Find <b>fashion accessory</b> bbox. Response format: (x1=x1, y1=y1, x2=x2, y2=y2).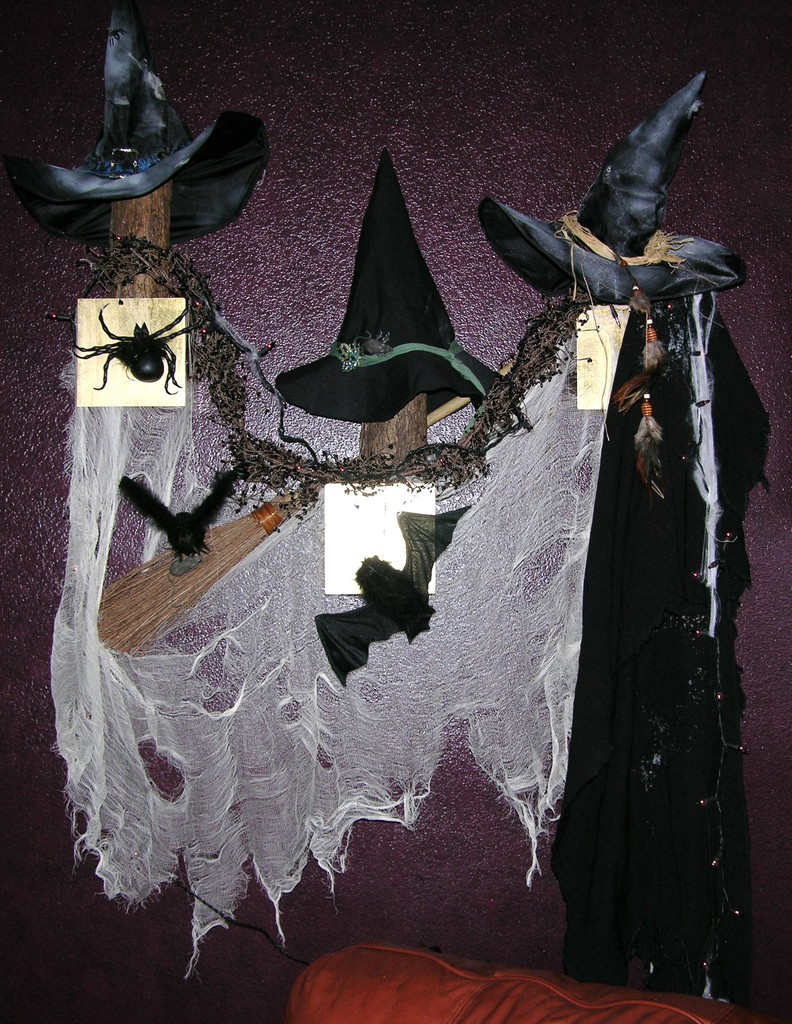
(x1=278, y1=148, x2=512, y2=424).
